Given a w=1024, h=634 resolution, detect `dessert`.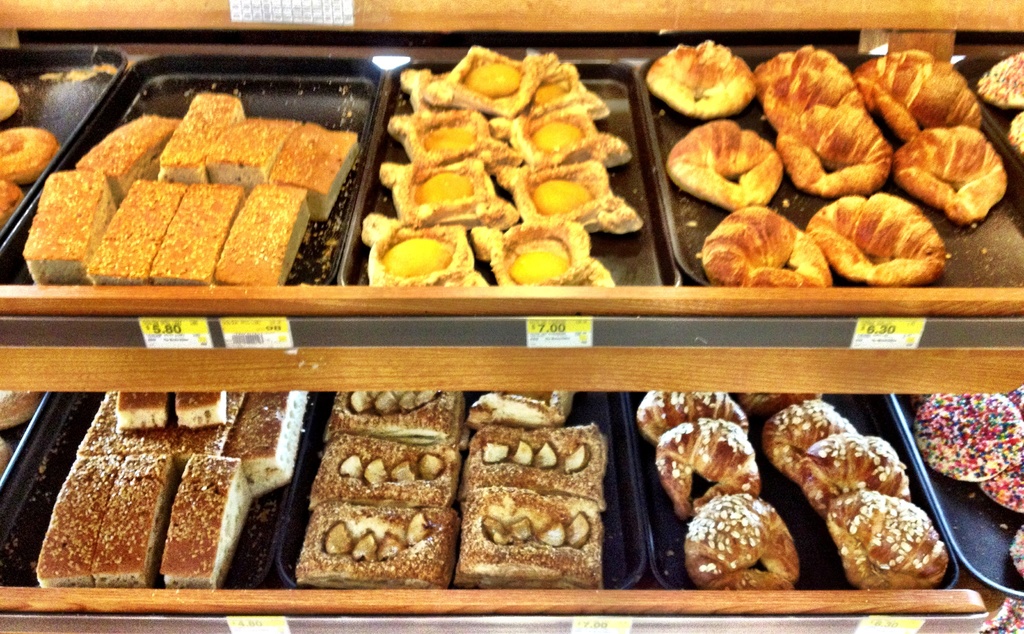
158:90:242:178.
